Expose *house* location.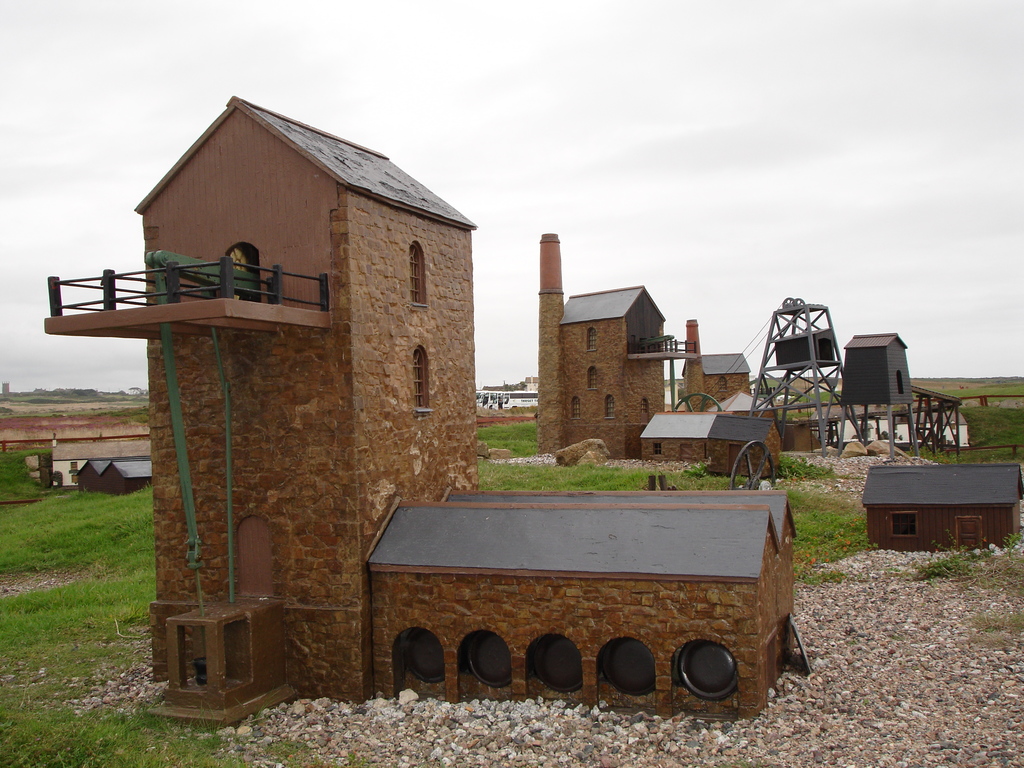
Exposed at <region>129, 99, 803, 720</region>.
